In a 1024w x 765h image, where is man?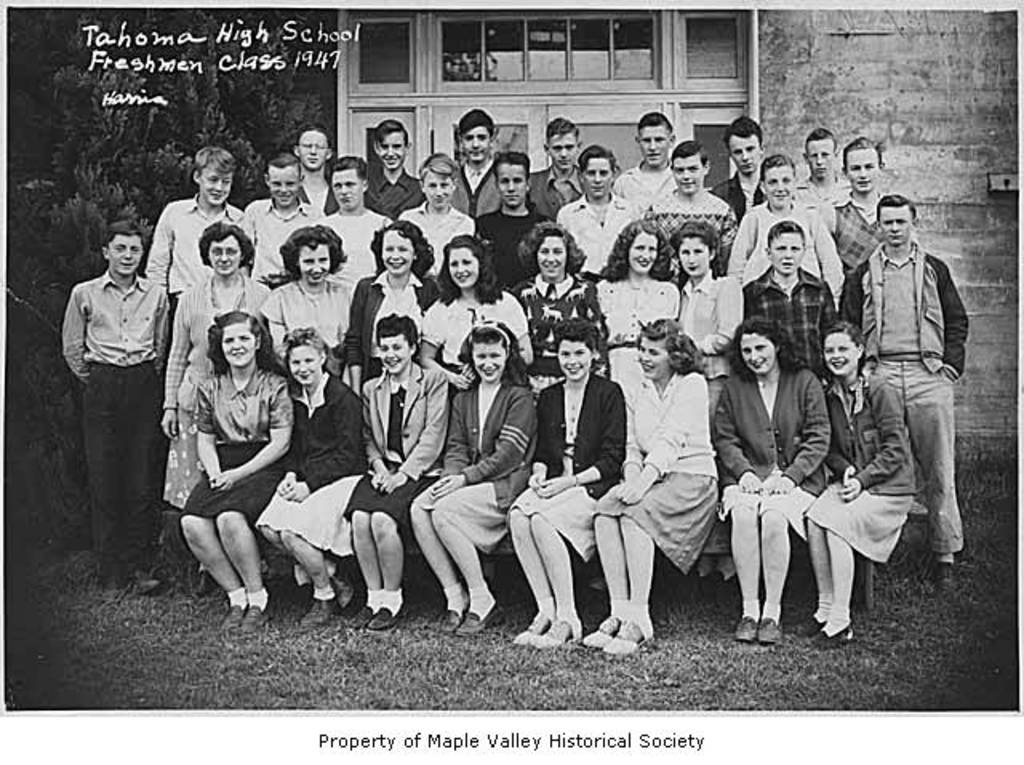
rect(714, 106, 771, 211).
